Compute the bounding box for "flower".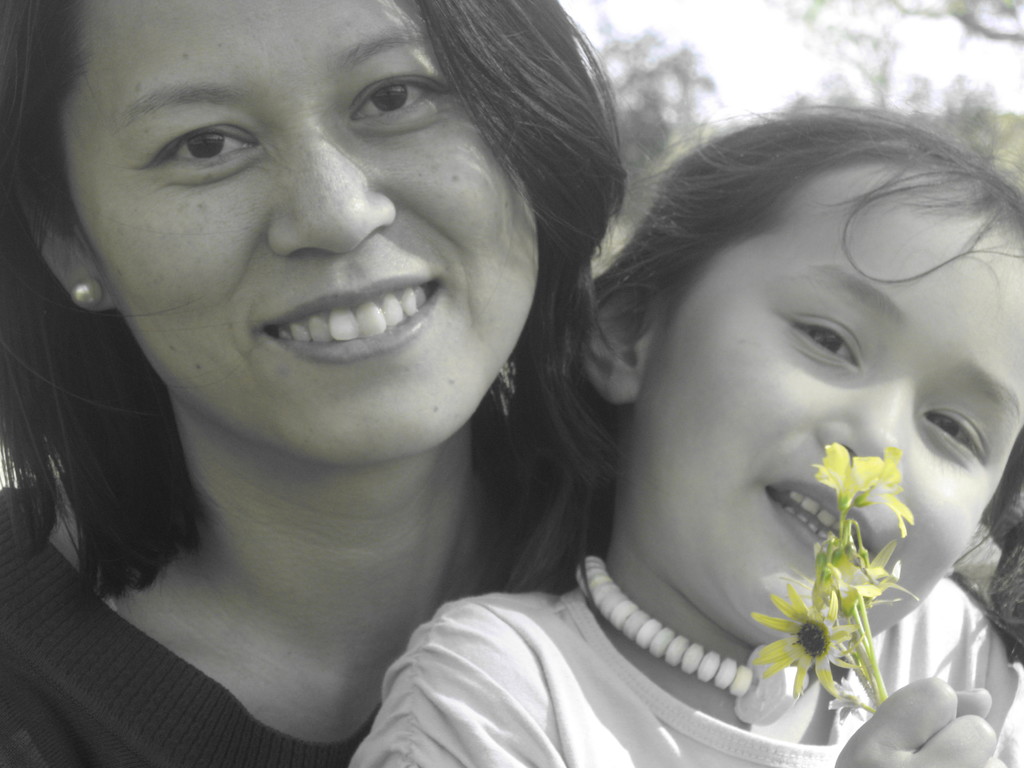
Rect(816, 436, 884, 504).
